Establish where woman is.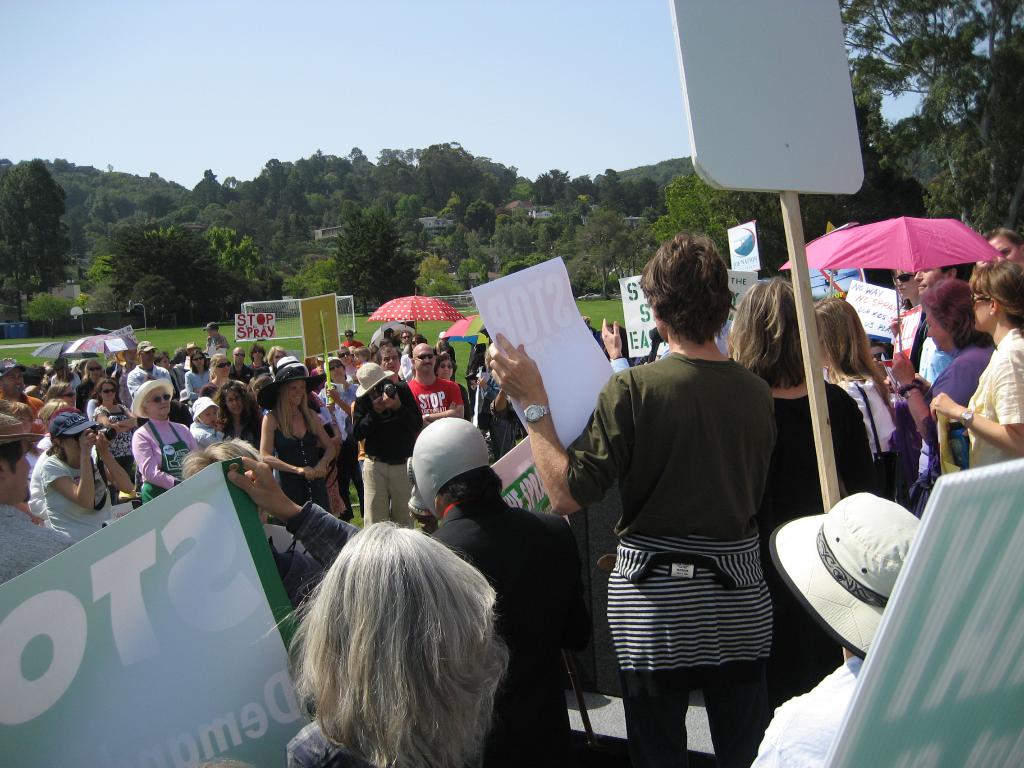
Established at 244:489:543:766.
